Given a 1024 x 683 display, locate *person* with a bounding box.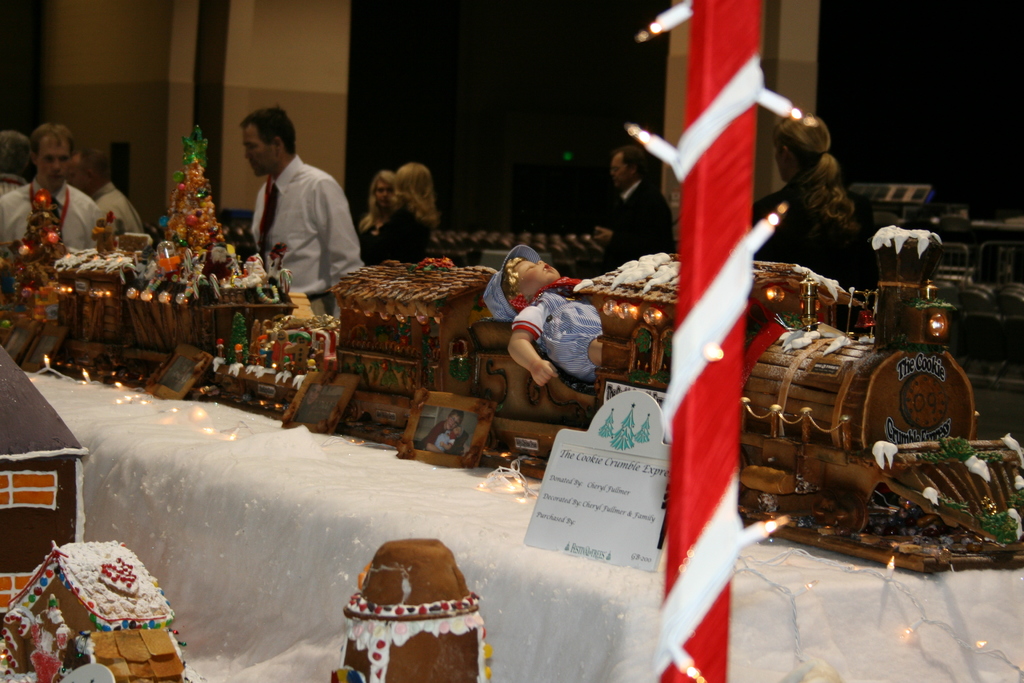
Located: 70,152,147,239.
